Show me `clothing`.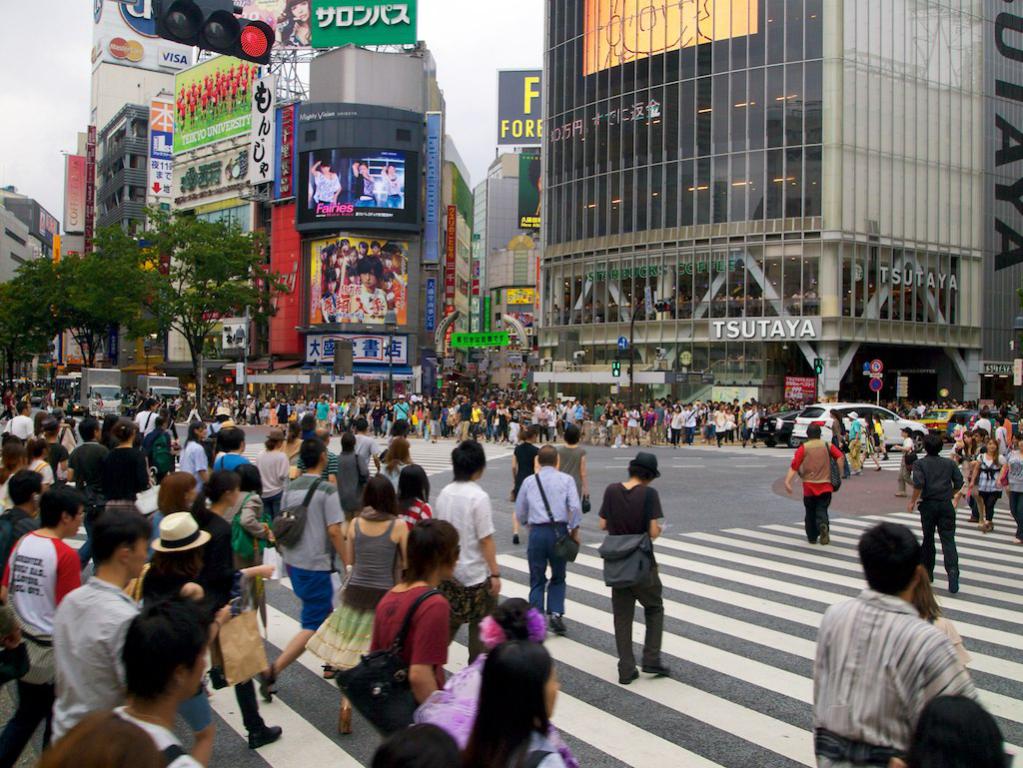
`clothing` is here: 0, 505, 35, 560.
